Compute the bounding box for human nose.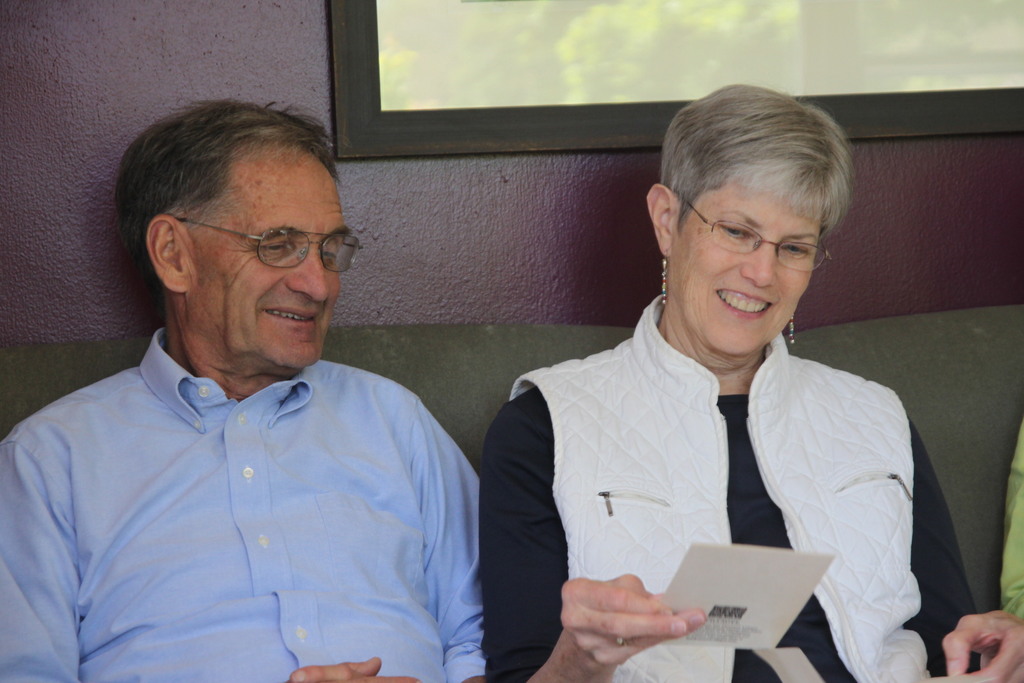
<region>285, 248, 333, 305</region>.
